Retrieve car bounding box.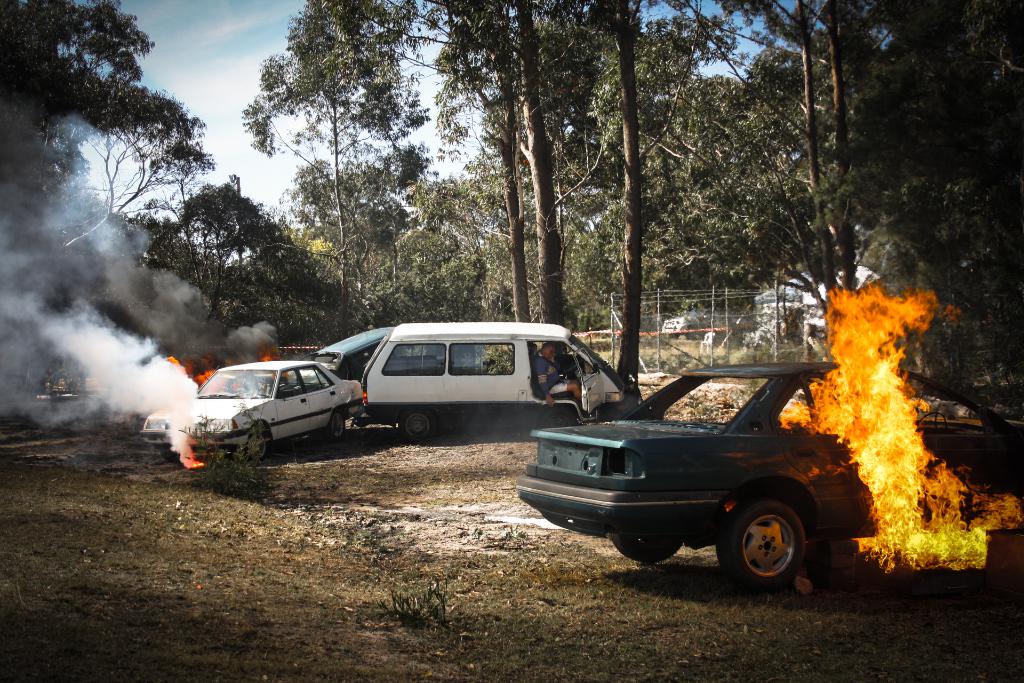
Bounding box: Rect(301, 328, 394, 382).
